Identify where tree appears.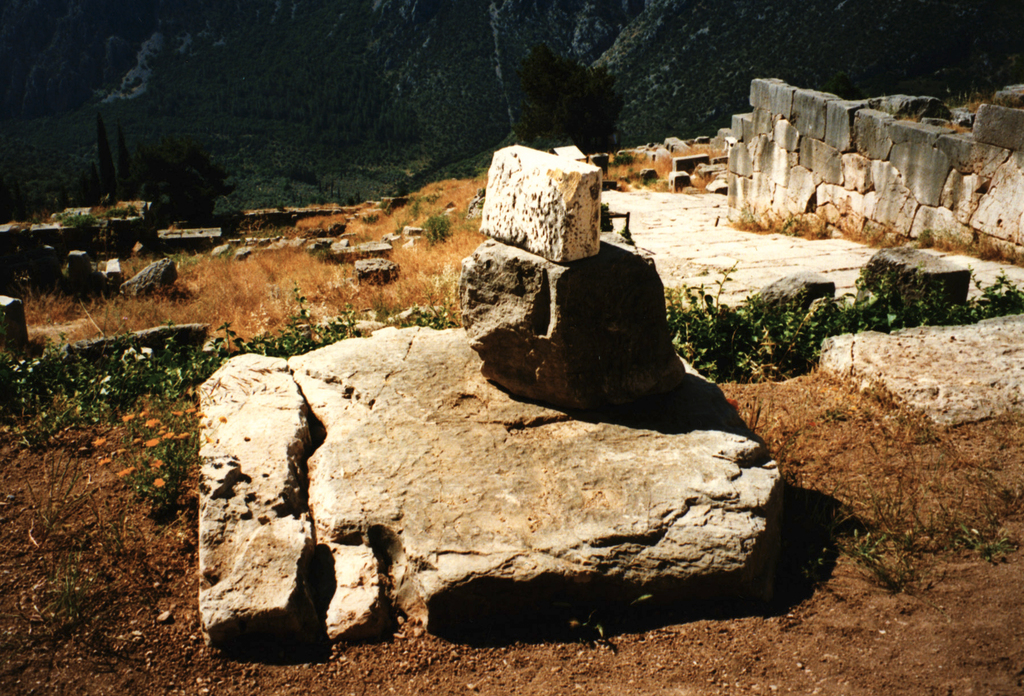
Appears at <bbox>99, 115, 117, 204</bbox>.
